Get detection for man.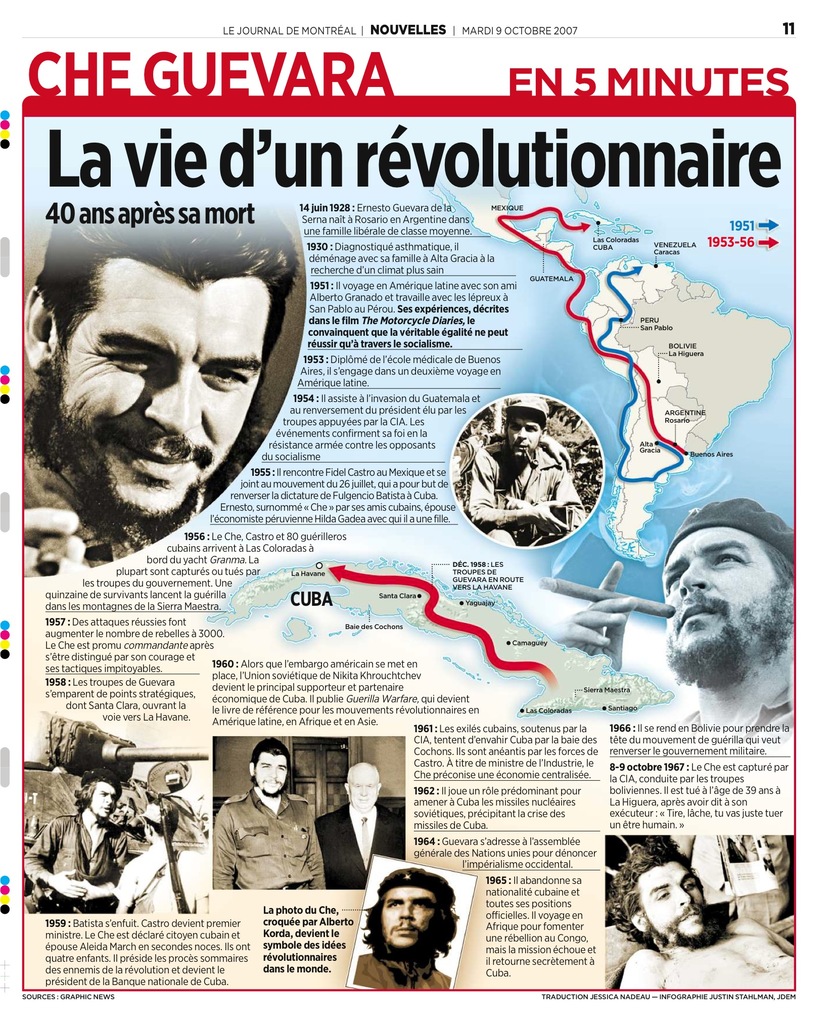
Detection: box(546, 501, 798, 732).
